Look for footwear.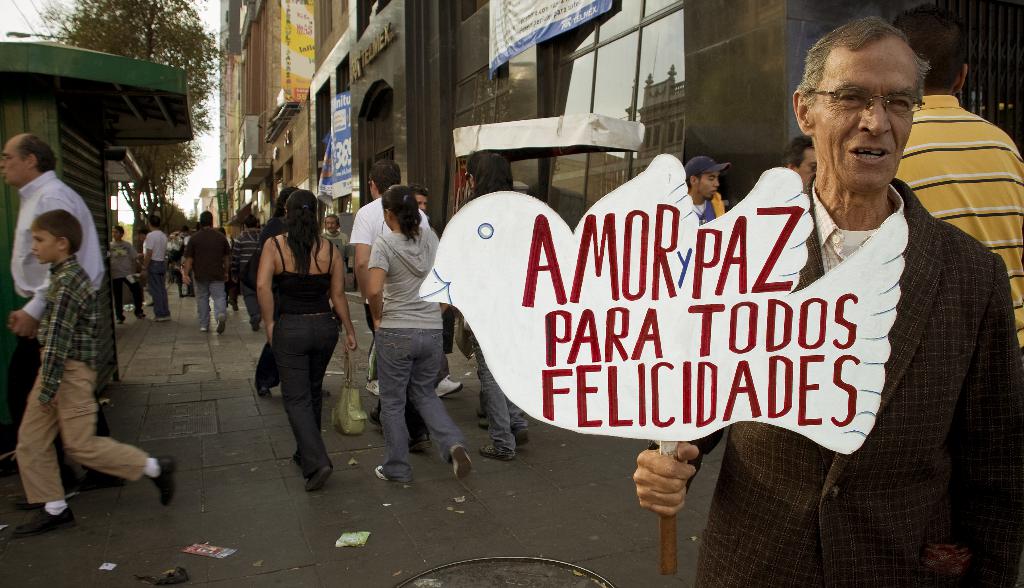
Found: {"x1": 12, "y1": 498, "x2": 75, "y2": 536}.
